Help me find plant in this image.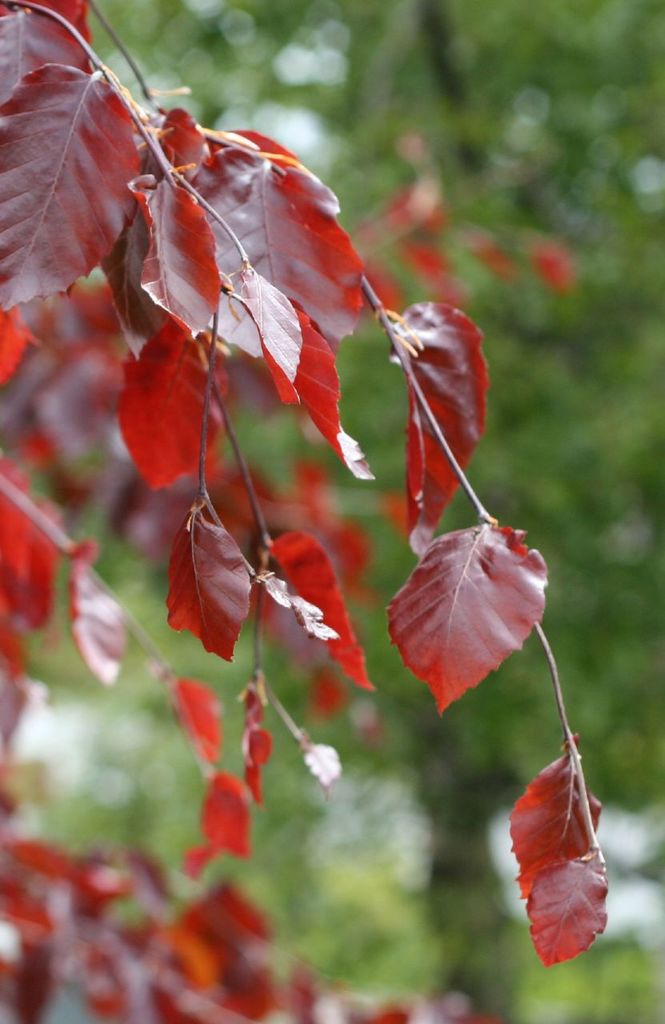
Found it: detection(58, 0, 587, 958).
